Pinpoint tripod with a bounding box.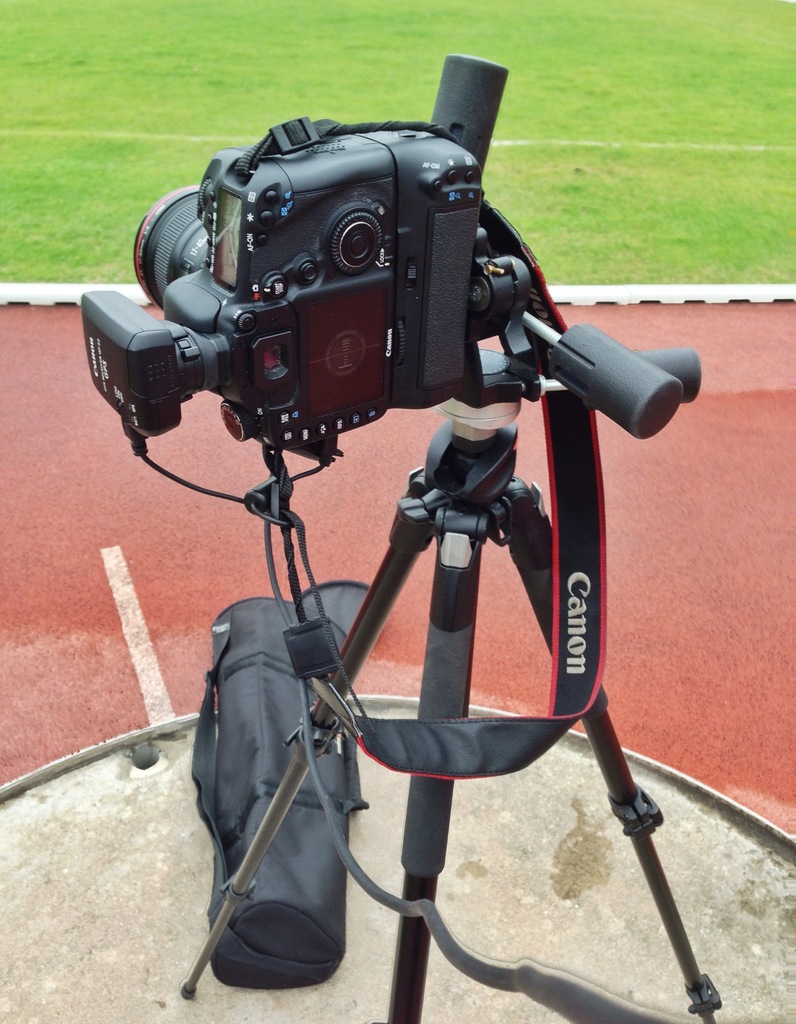
180 346 722 1023.
